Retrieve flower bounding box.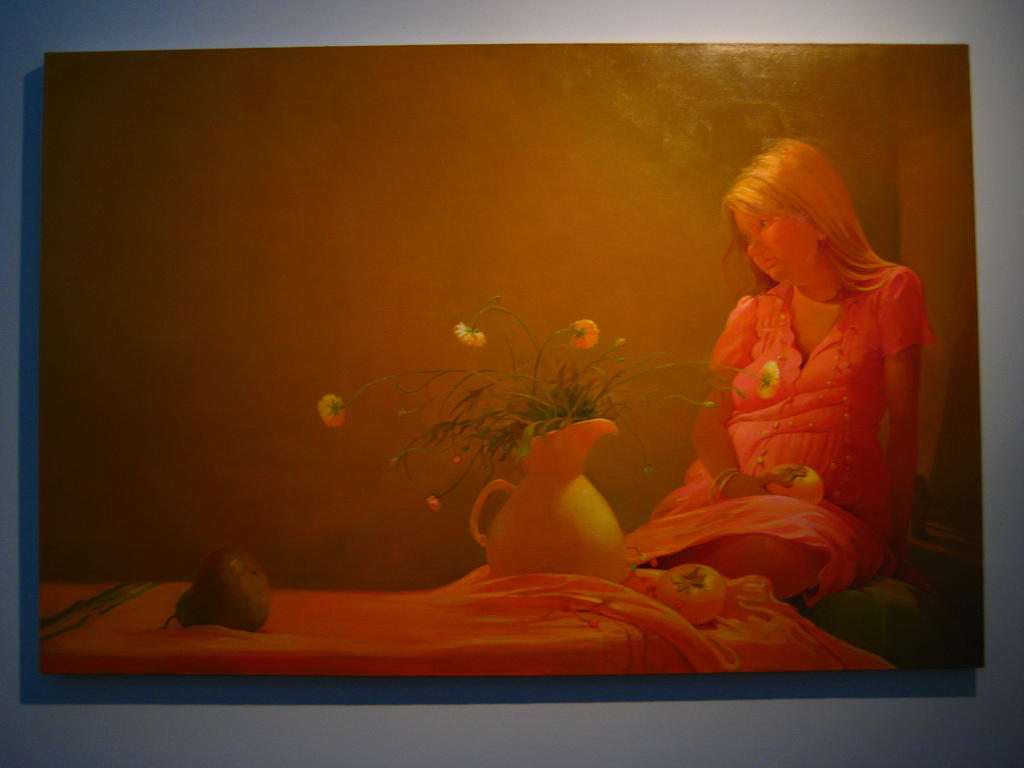
Bounding box: 318/390/348/426.
